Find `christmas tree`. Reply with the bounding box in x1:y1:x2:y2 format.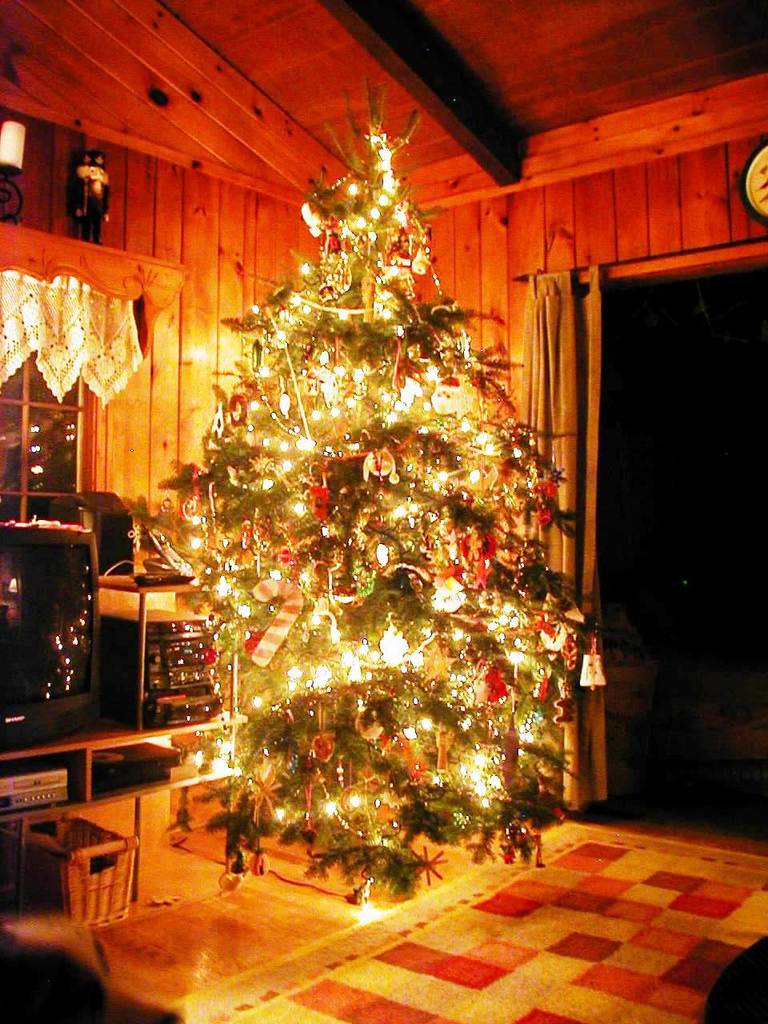
126:73:614:898.
